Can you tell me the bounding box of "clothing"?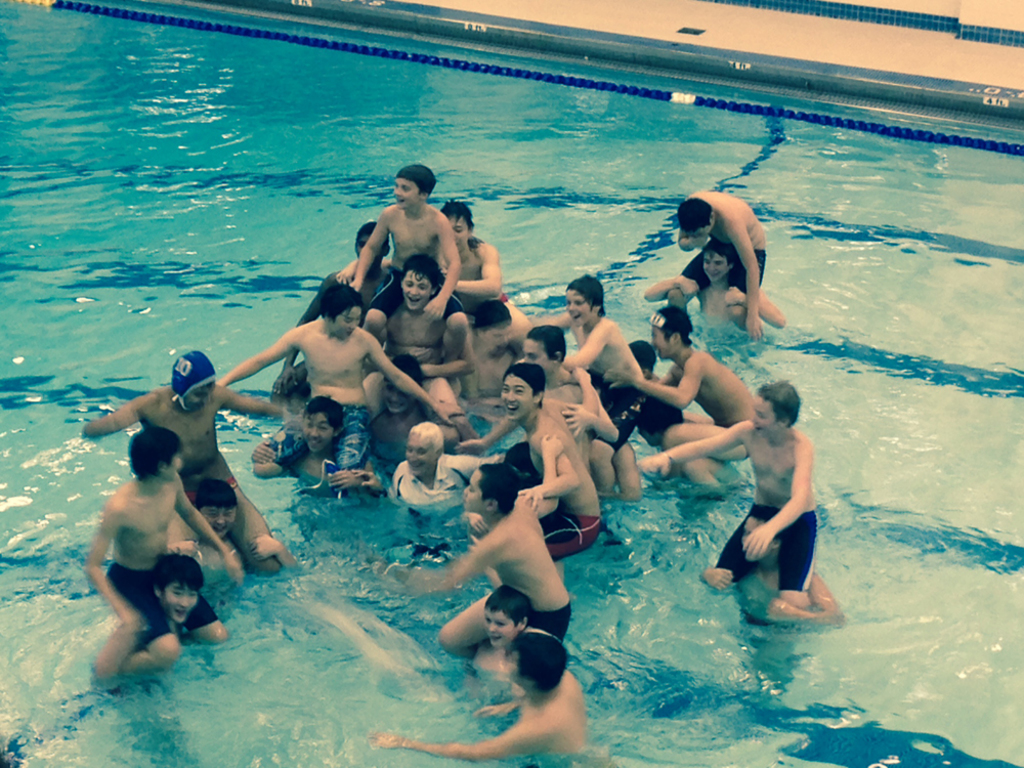
detection(274, 399, 371, 466).
